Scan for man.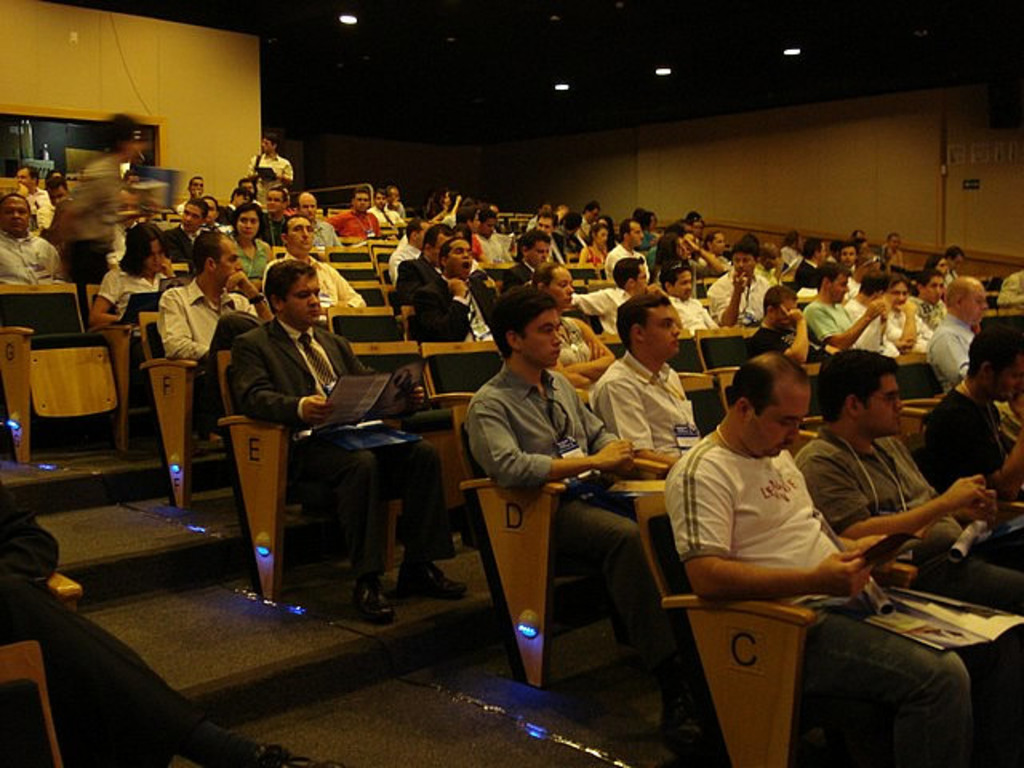
Scan result: BBox(278, 214, 368, 309).
